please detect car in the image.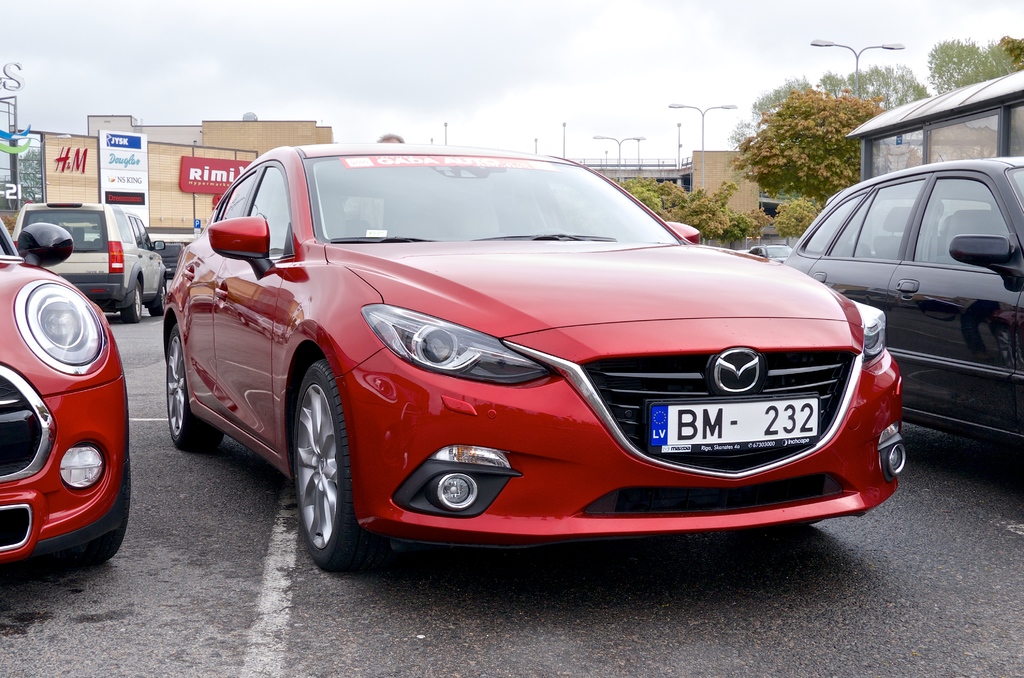
region(753, 242, 788, 259).
